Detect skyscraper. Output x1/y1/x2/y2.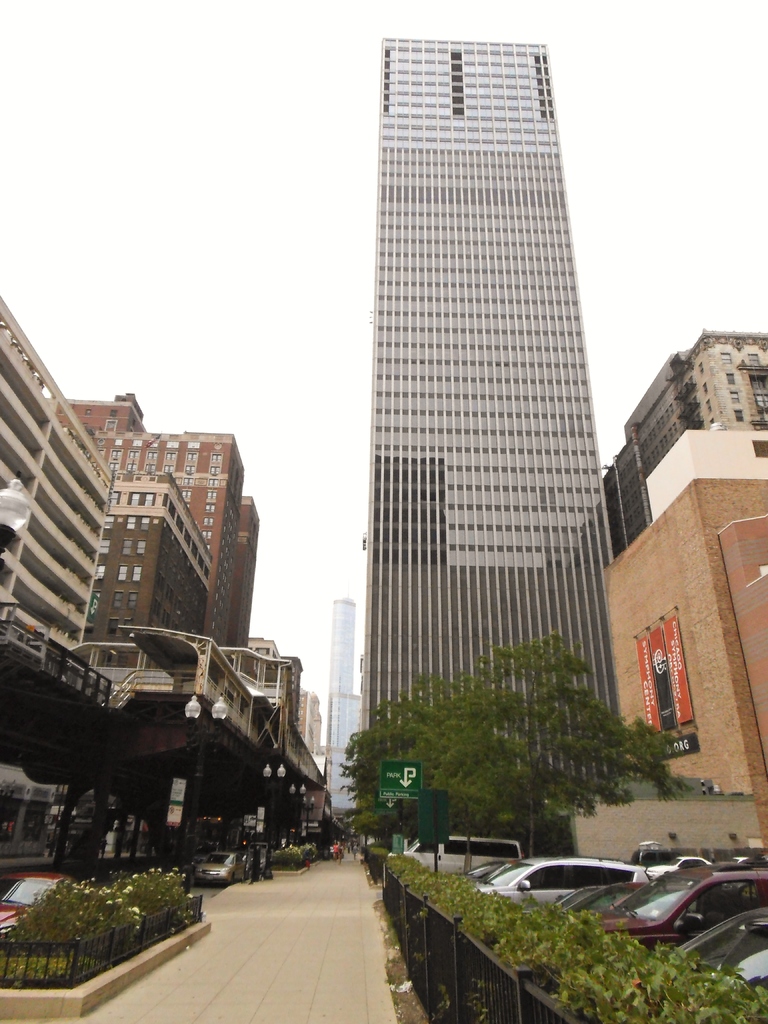
0/294/111/840.
